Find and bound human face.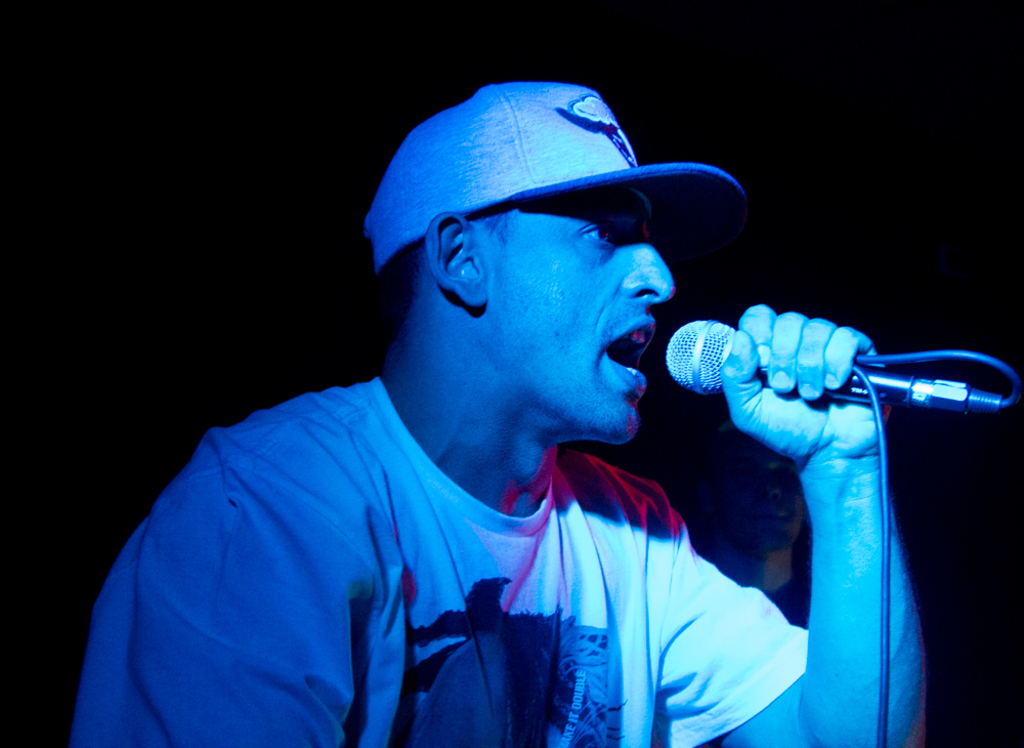
Bound: box=[492, 184, 675, 445].
